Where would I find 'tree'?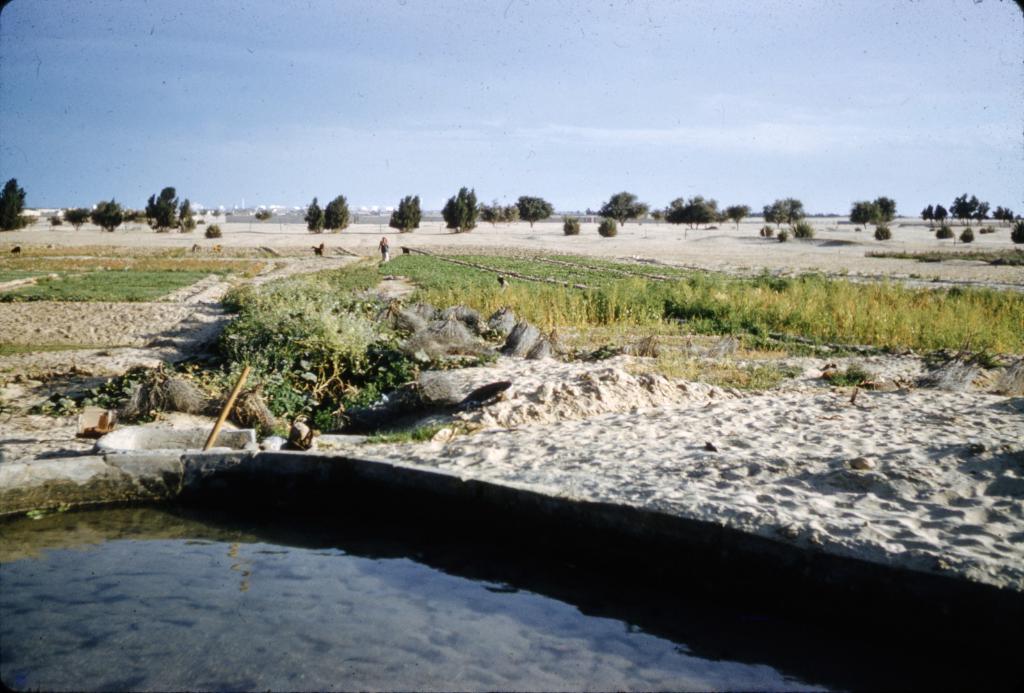
At bbox=(648, 209, 664, 224).
